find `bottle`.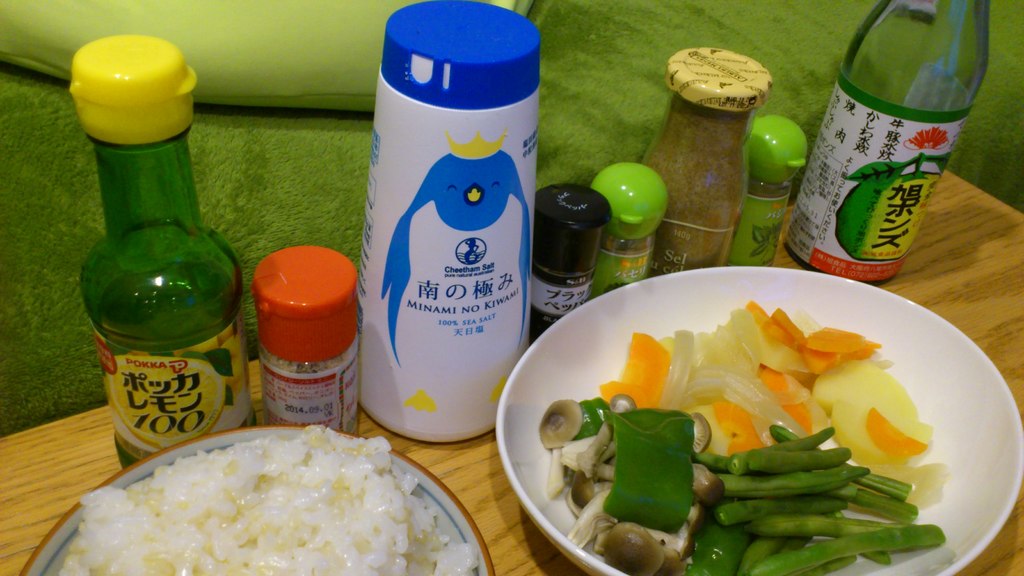
bbox=[633, 44, 778, 283].
